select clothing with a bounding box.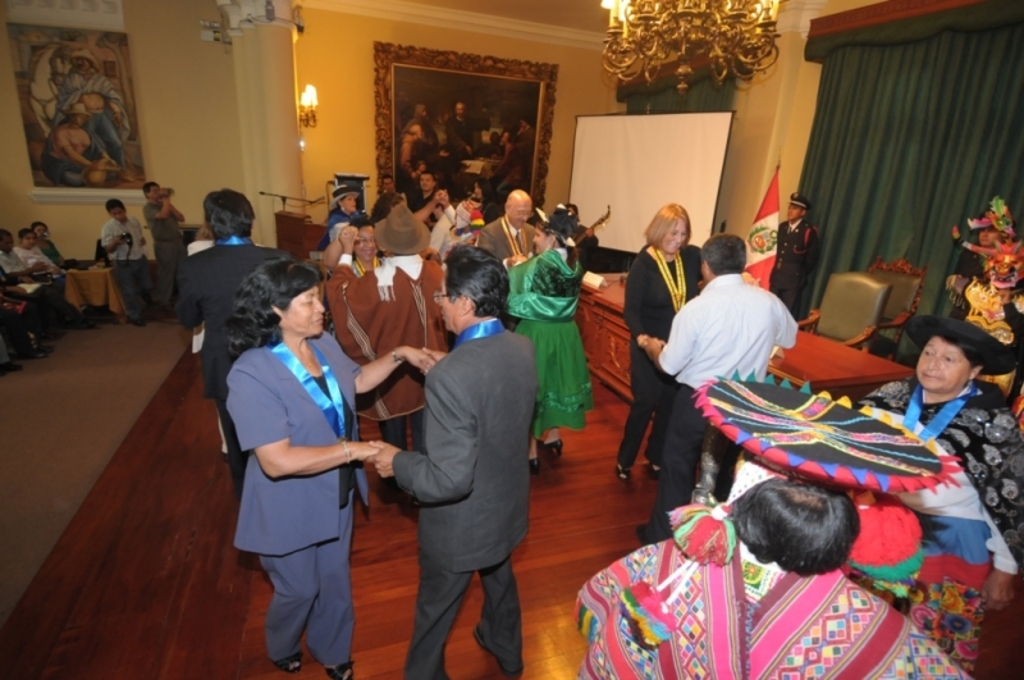
0/283/36/348.
